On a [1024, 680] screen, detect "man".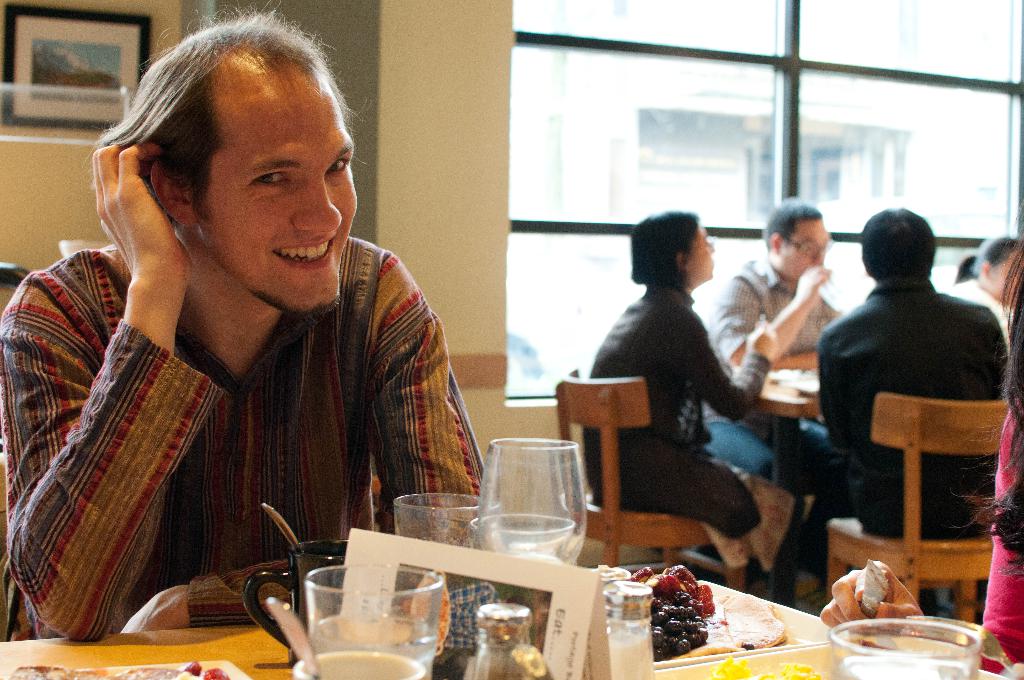
<box>804,193,1011,601</box>.
